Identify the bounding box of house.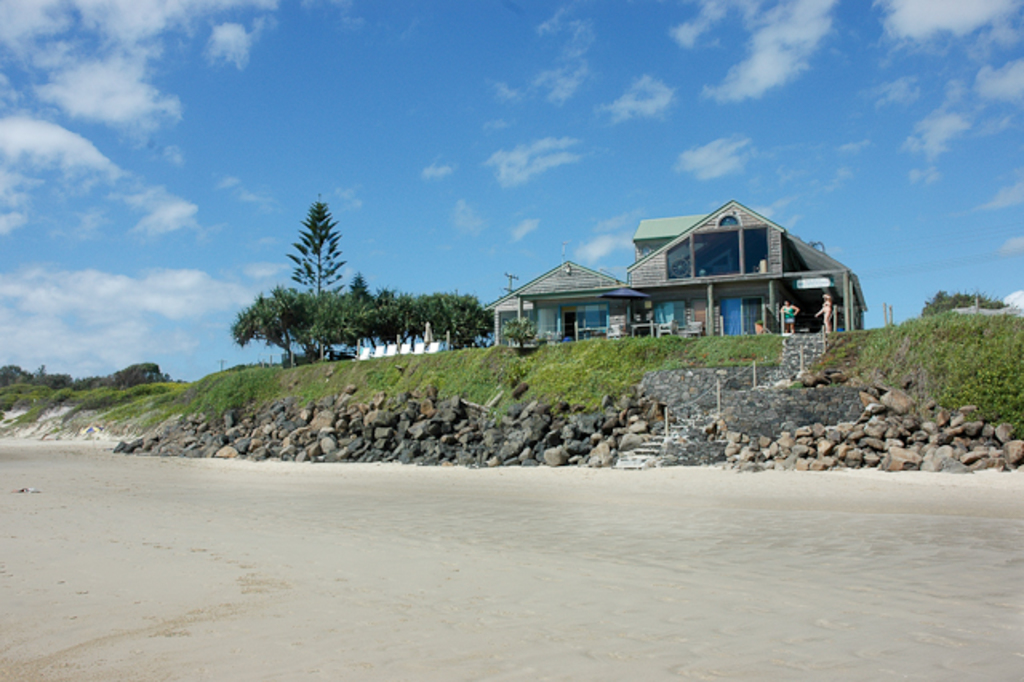
box=[490, 191, 859, 351].
